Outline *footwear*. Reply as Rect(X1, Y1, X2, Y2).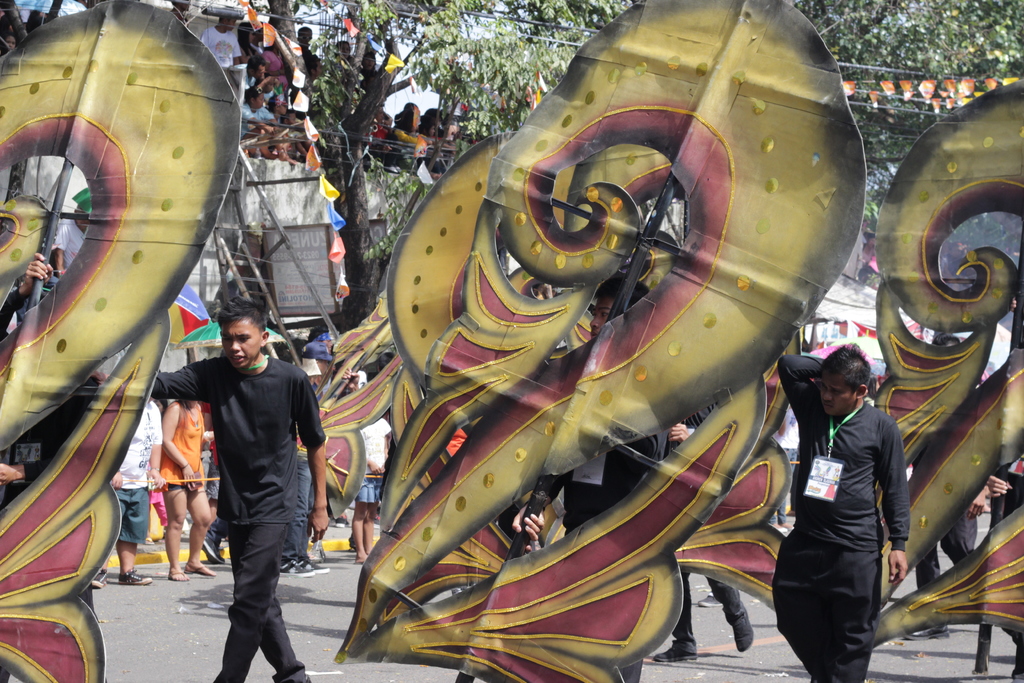
Rect(201, 536, 228, 568).
